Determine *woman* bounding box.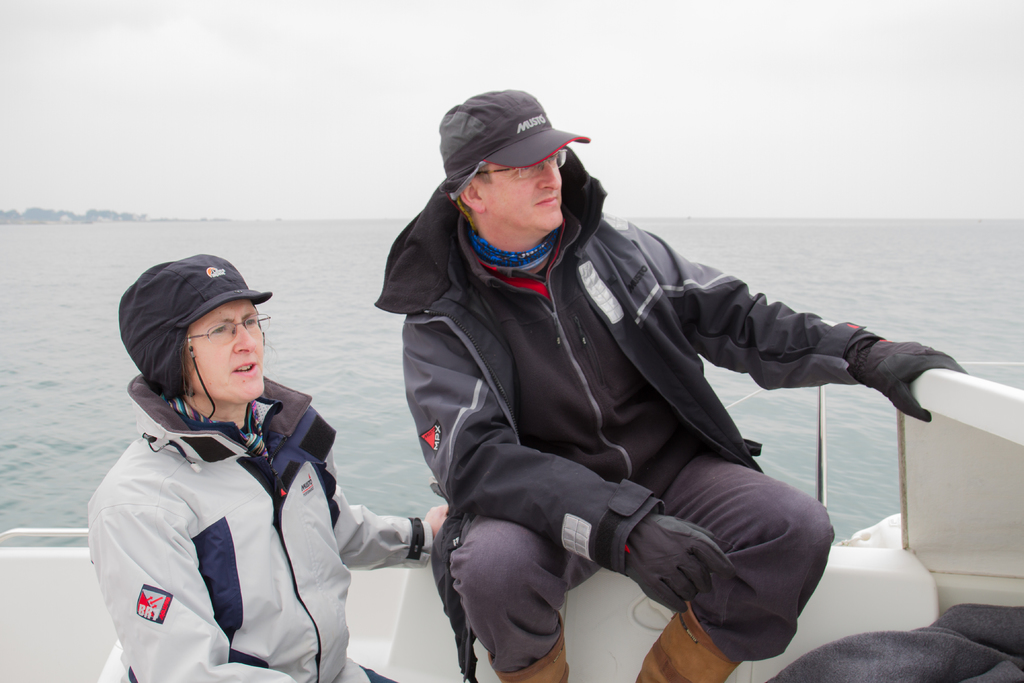
Determined: l=83, t=259, r=448, b=682.
